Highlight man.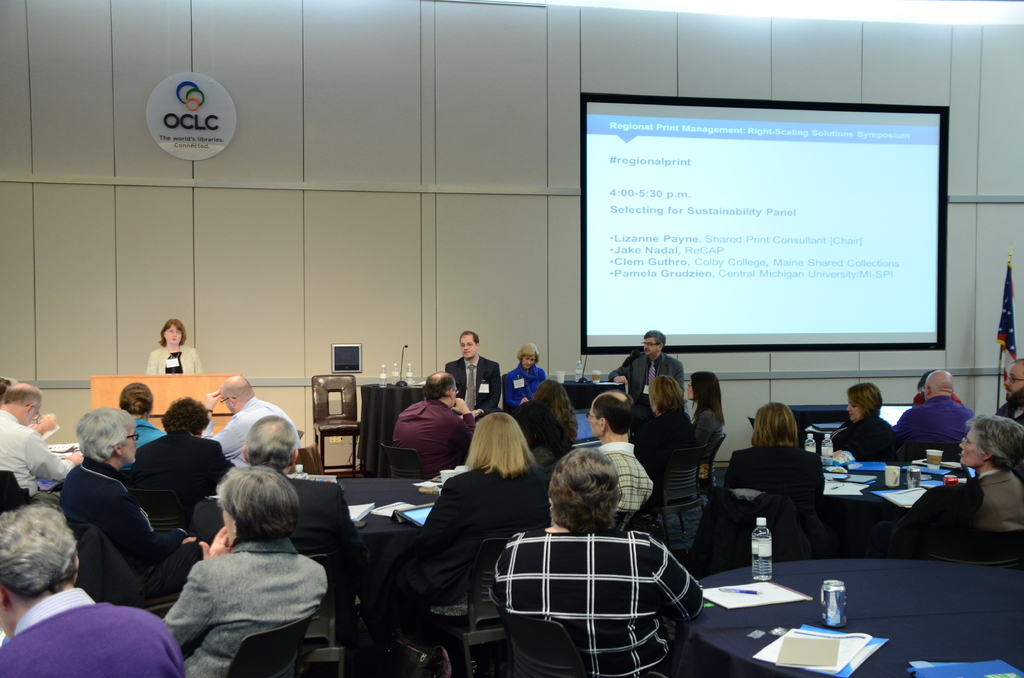
Highlighted region: Rect(0, 381, 81, 494).
